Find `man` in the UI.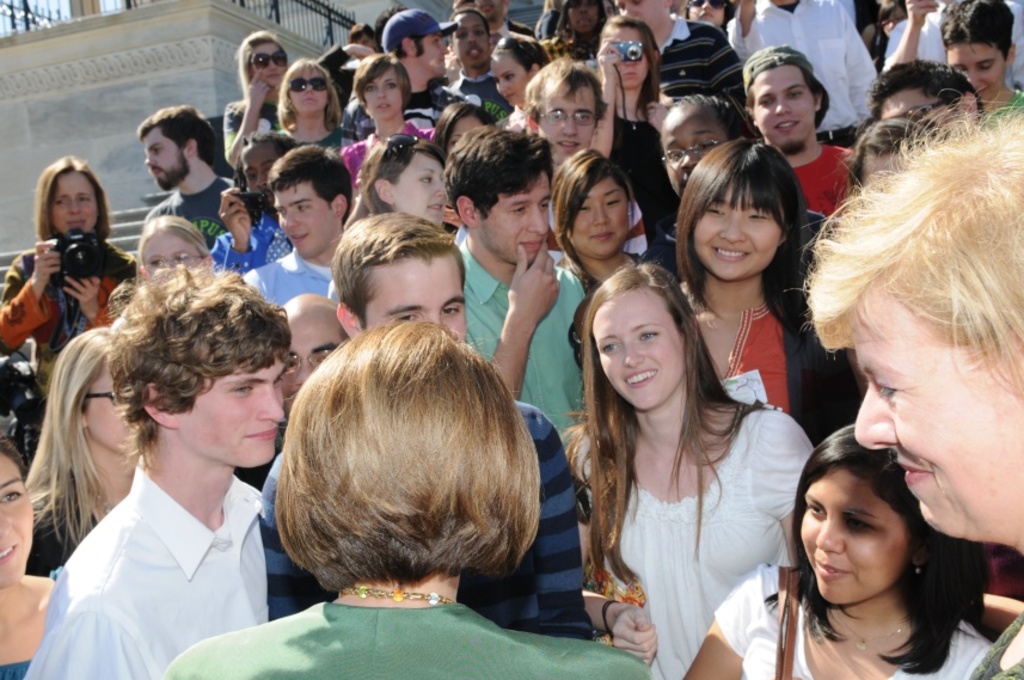
UI element at left=18, top=267, right=299, bottom=679.
